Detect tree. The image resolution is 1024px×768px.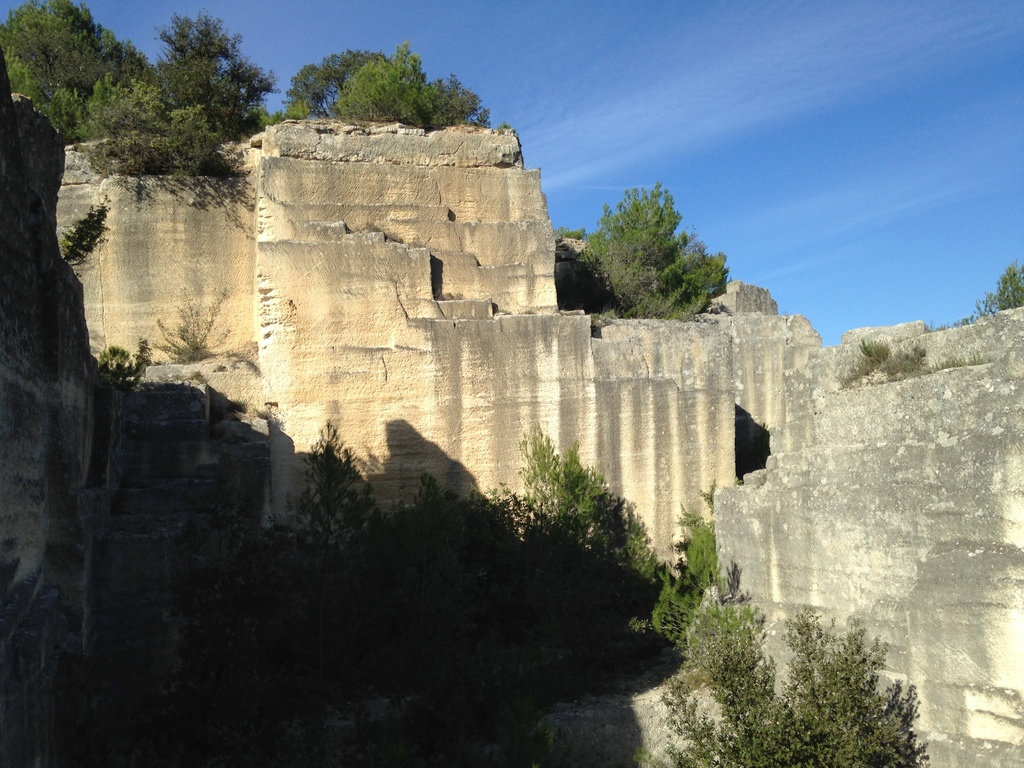
bbox(576, 175, 733, 317).
